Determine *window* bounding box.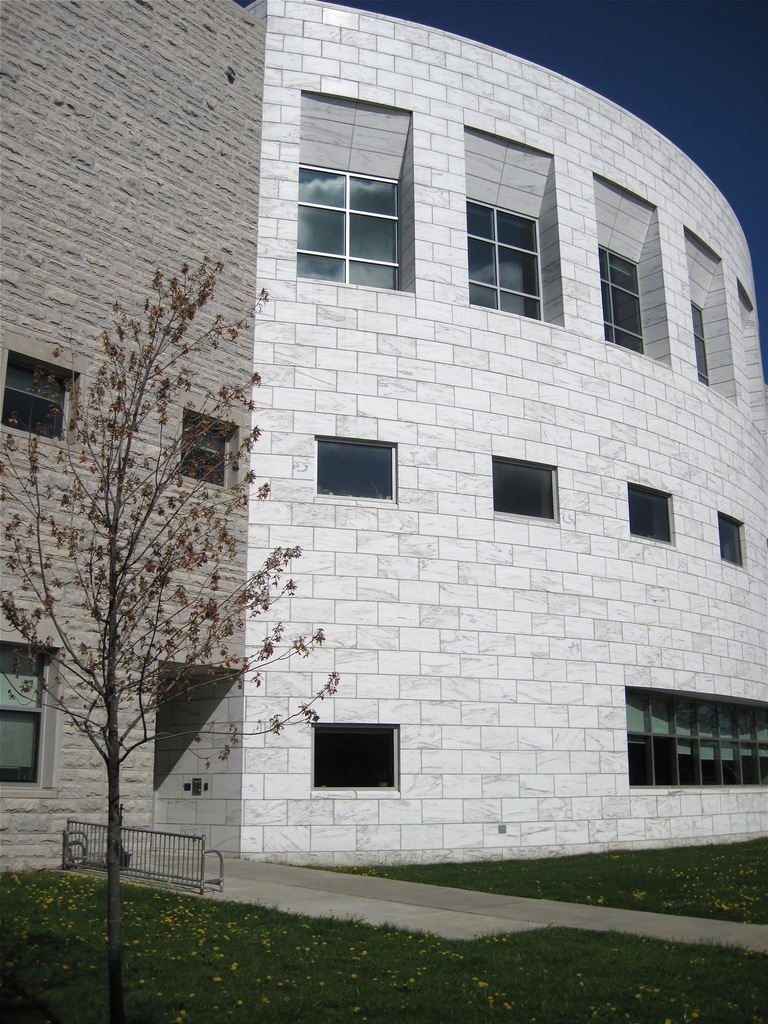
Determined: (0,344,81,447).
